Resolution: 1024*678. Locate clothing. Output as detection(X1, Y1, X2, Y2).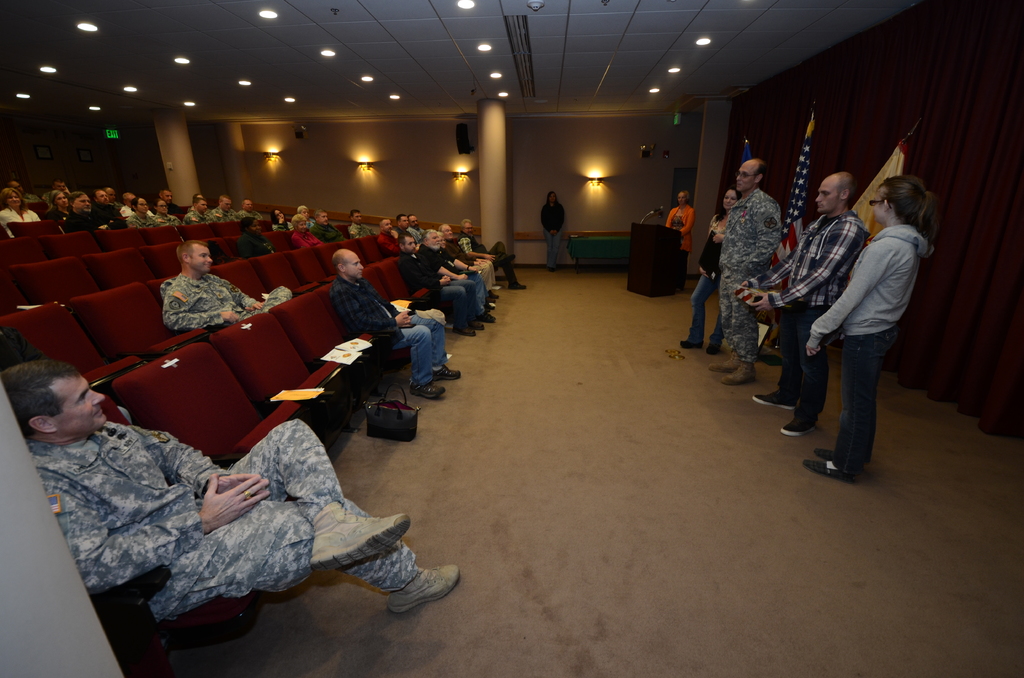
detection(183, 207, 205, 222).
